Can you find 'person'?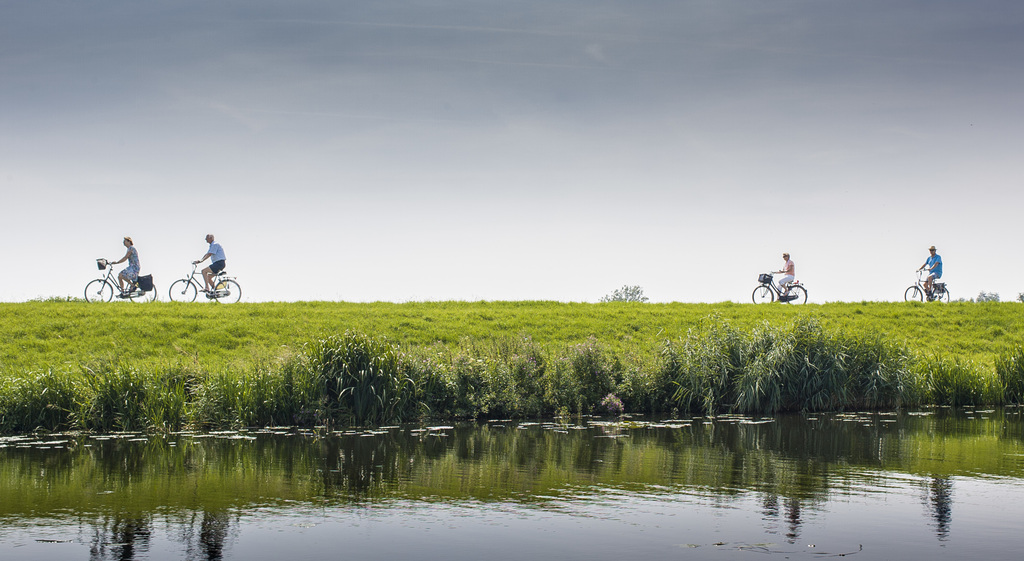
Yes, bounding box: pyautogui.locateOnScreen(104, 232, 141, 296).
